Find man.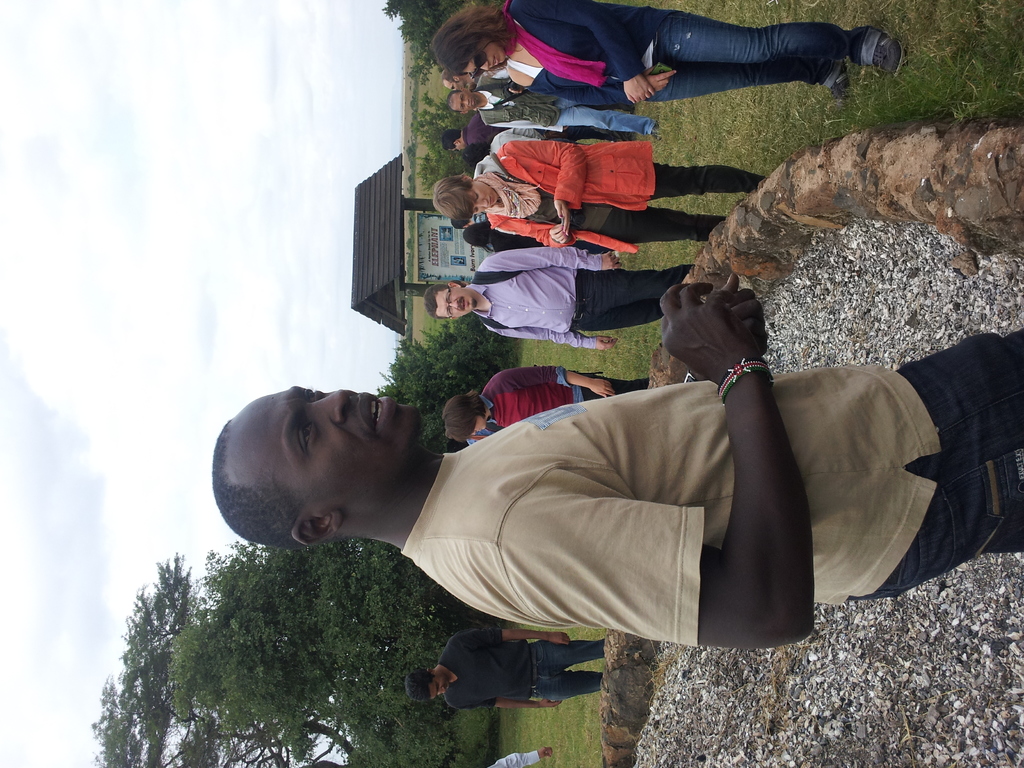
<bbox>423, 247, 697, 353</bbox>.
